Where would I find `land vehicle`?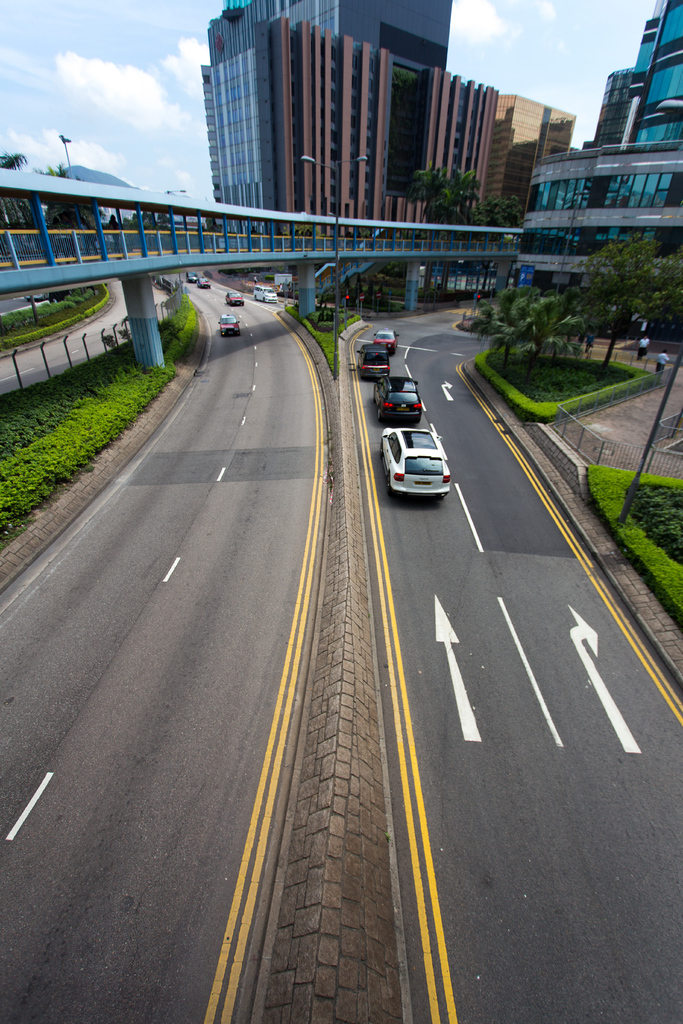
At (373, 406, 466, 499).
